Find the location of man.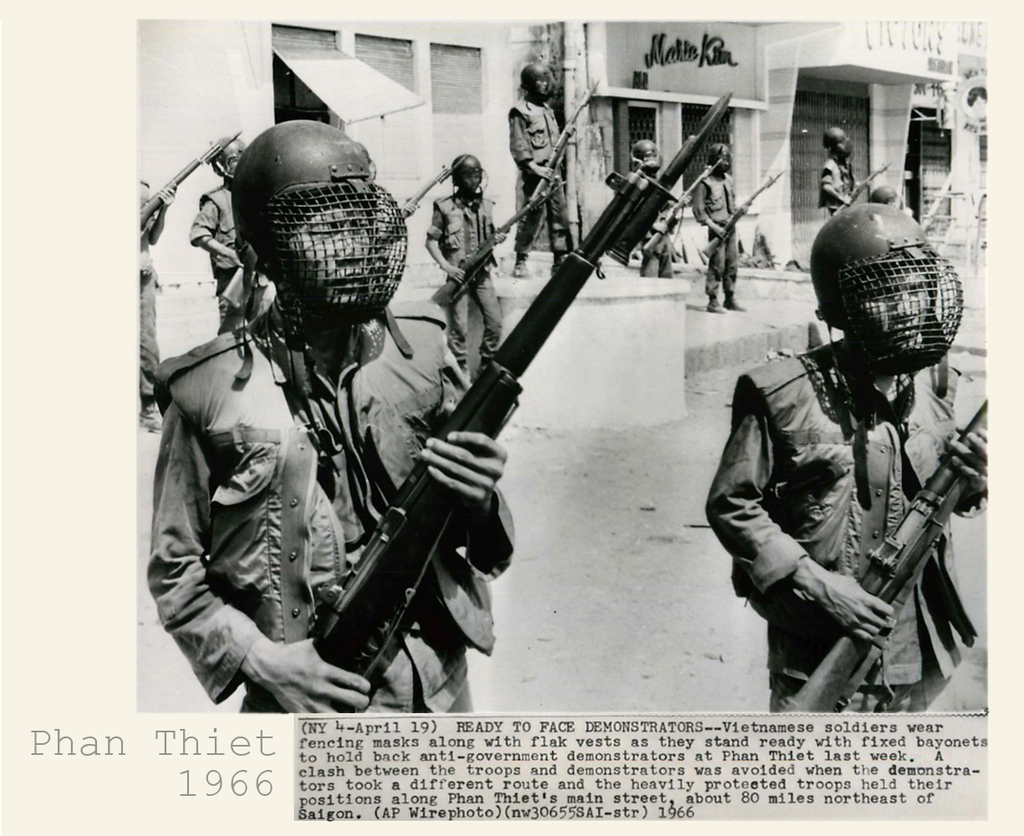
Location: (left=514, top=60, right=582, bottom=284).
